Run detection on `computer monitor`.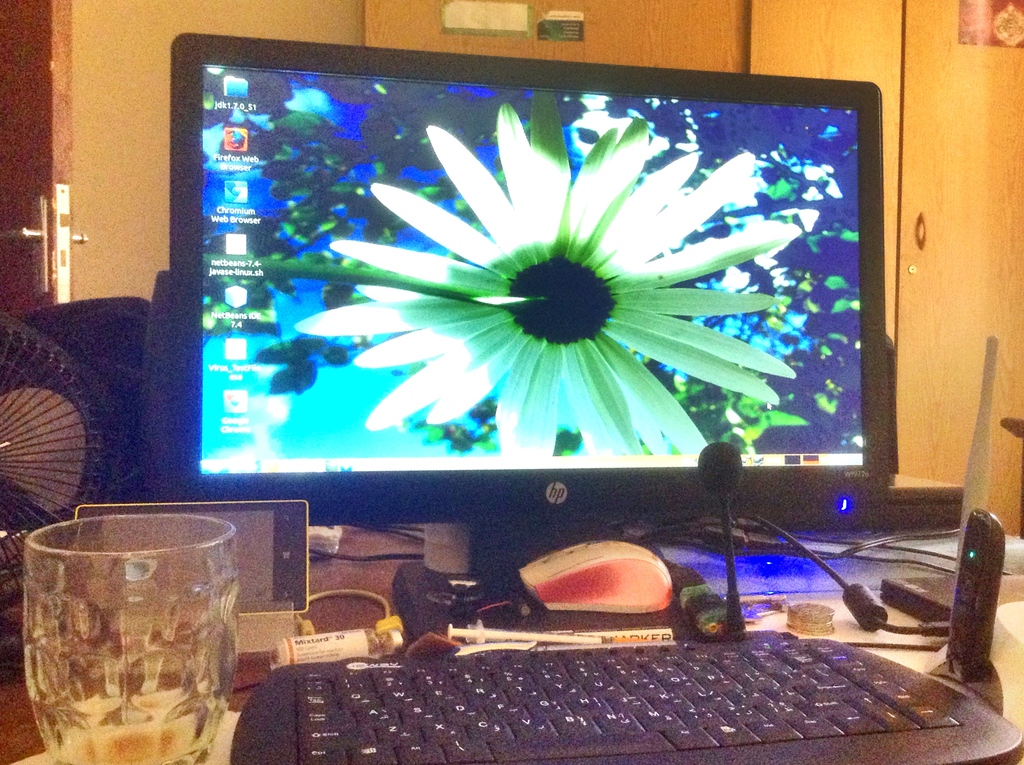
Result: [171,33,889,657].
